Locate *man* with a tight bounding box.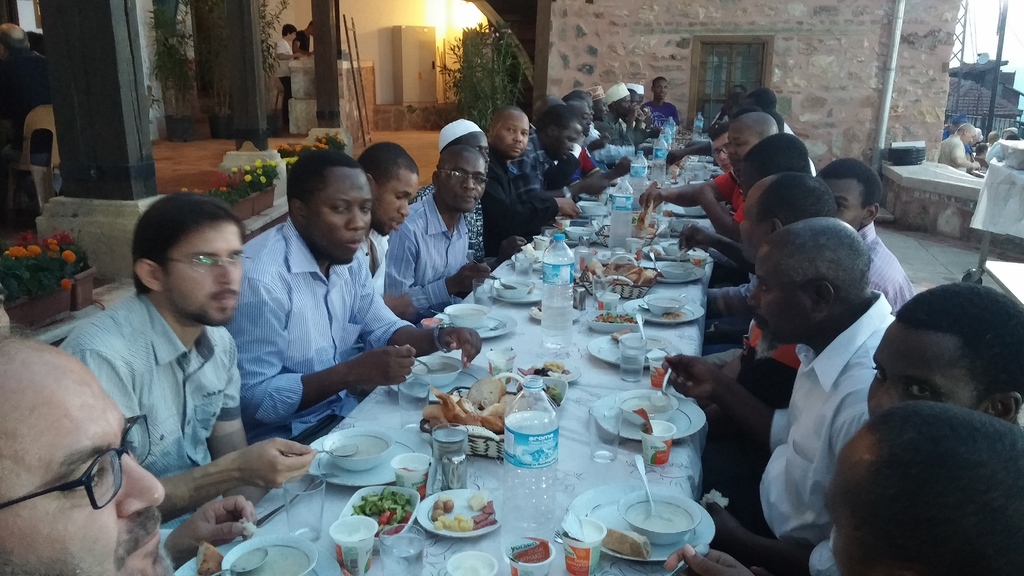
select_region(479, 96, 569, 256).
